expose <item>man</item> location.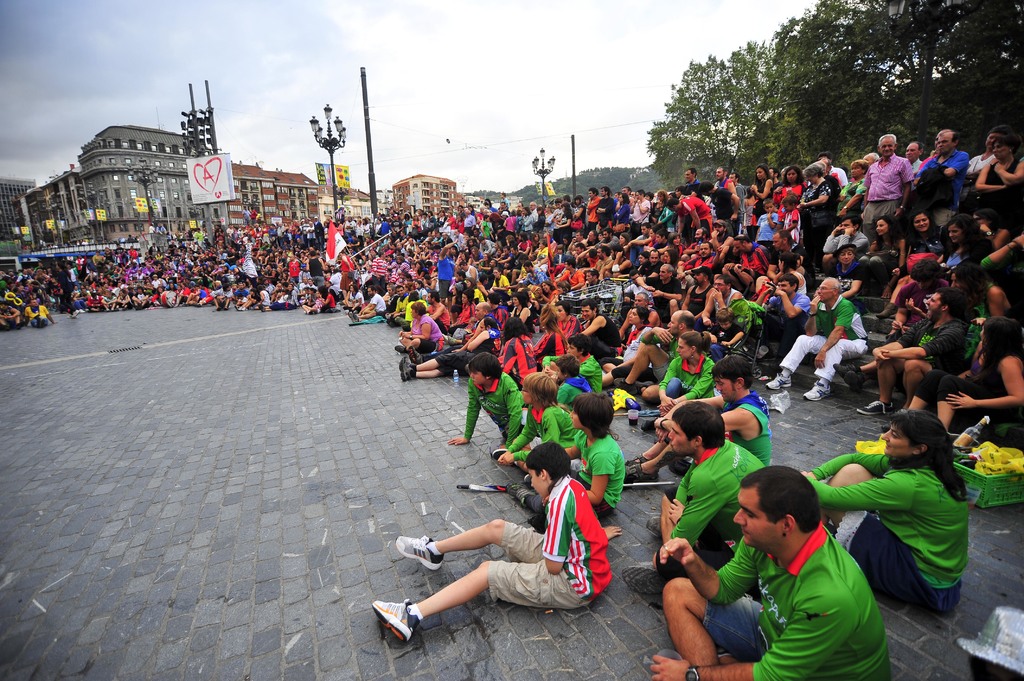
Exposed at 615,353,781,471.
